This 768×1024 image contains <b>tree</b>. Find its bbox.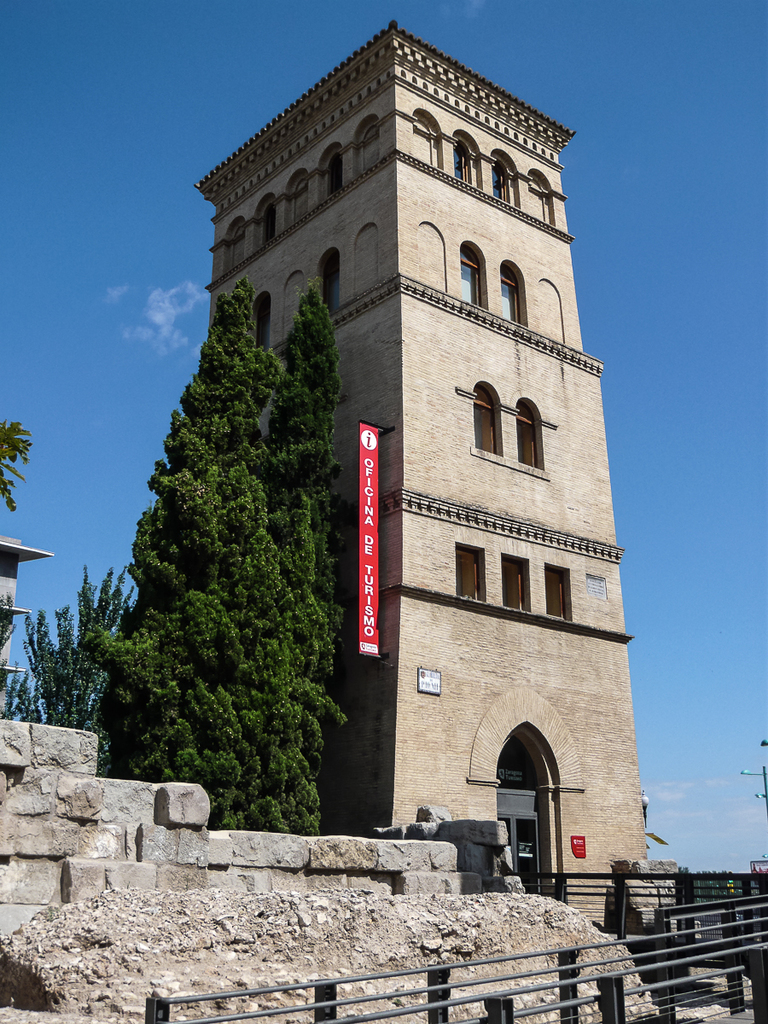
rect(100, 267, 358, 823).
